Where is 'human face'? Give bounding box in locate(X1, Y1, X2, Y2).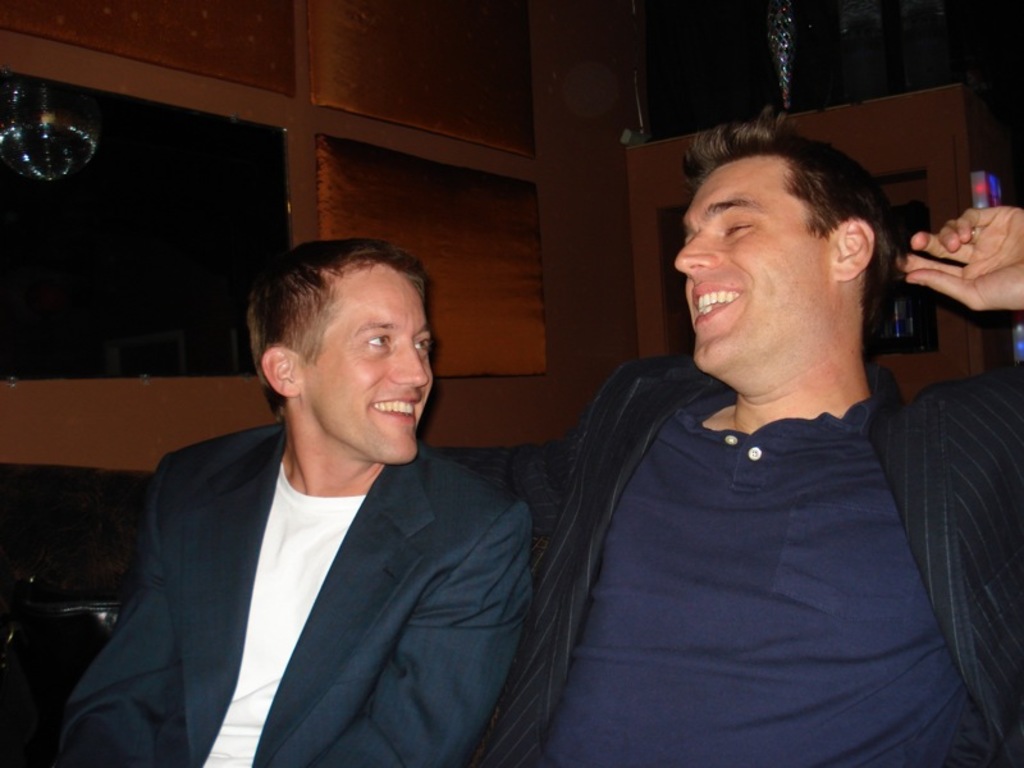
locate(302, 261, 435, 466).
